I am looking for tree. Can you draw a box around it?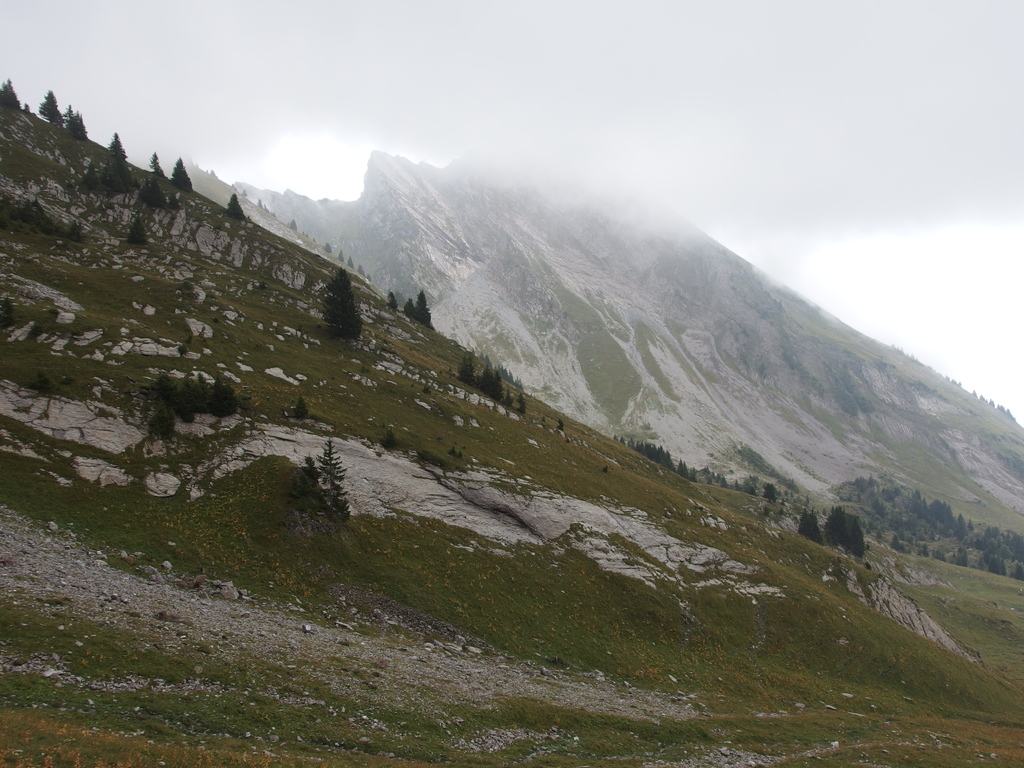
Sure, the bounding box is detection(0, 77, 16, 108).
